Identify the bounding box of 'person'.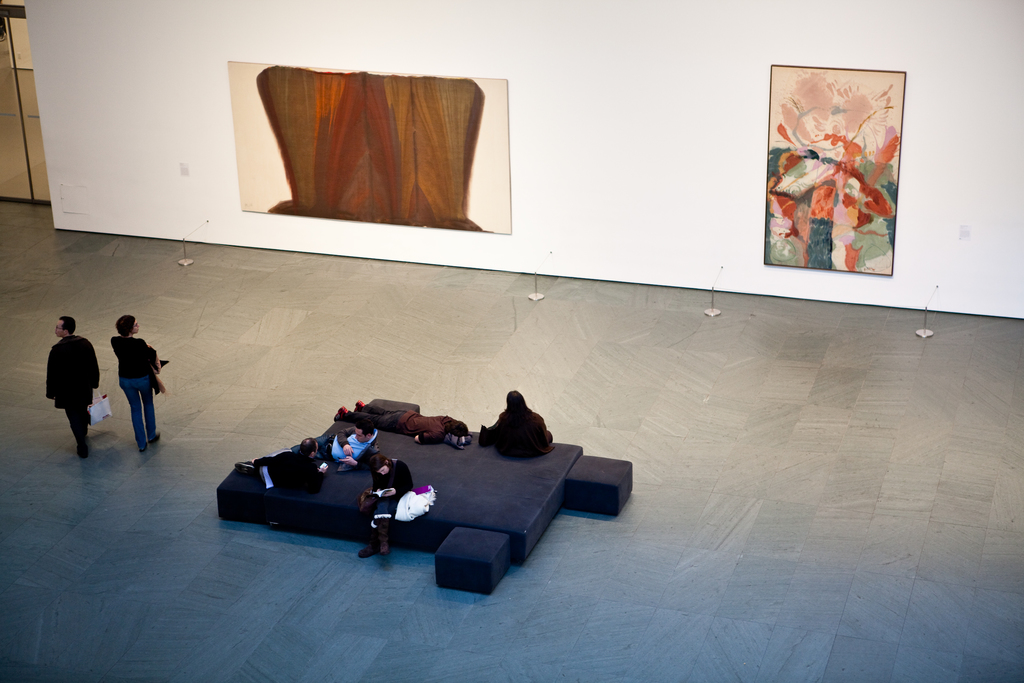
{"x1": 47, "y1": 314, "x2": 94, "y2": 461}.
